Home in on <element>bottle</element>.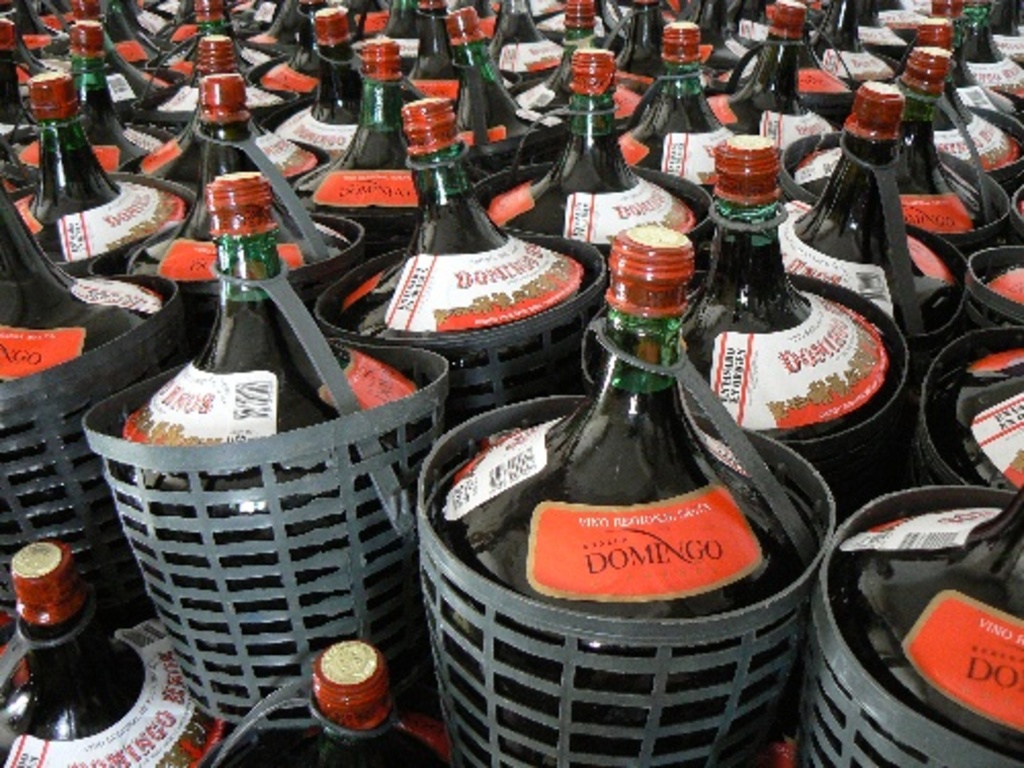
Homed in at 90,0,176,98.
